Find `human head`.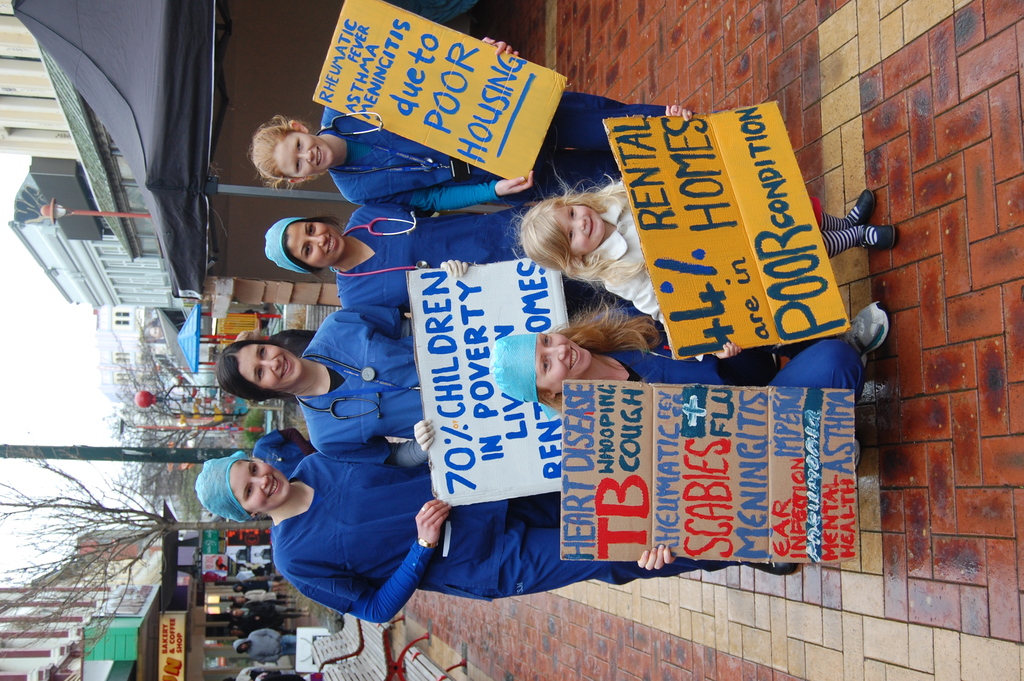
[x1=234, y1=582, x2=245, y2=594].
